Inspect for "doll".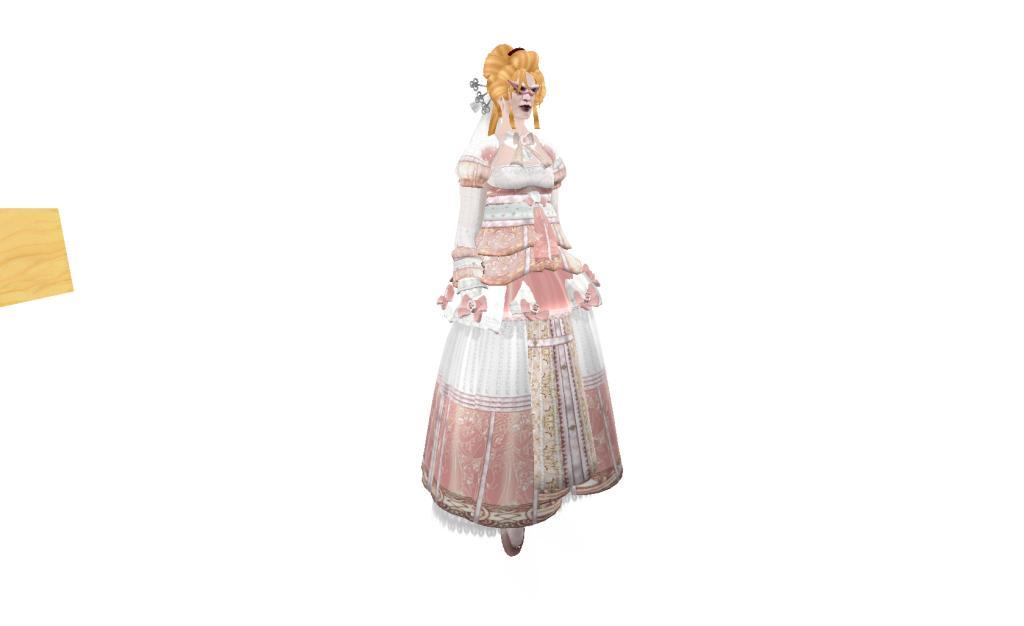
Inspection: 412, 38, 626, 544.
